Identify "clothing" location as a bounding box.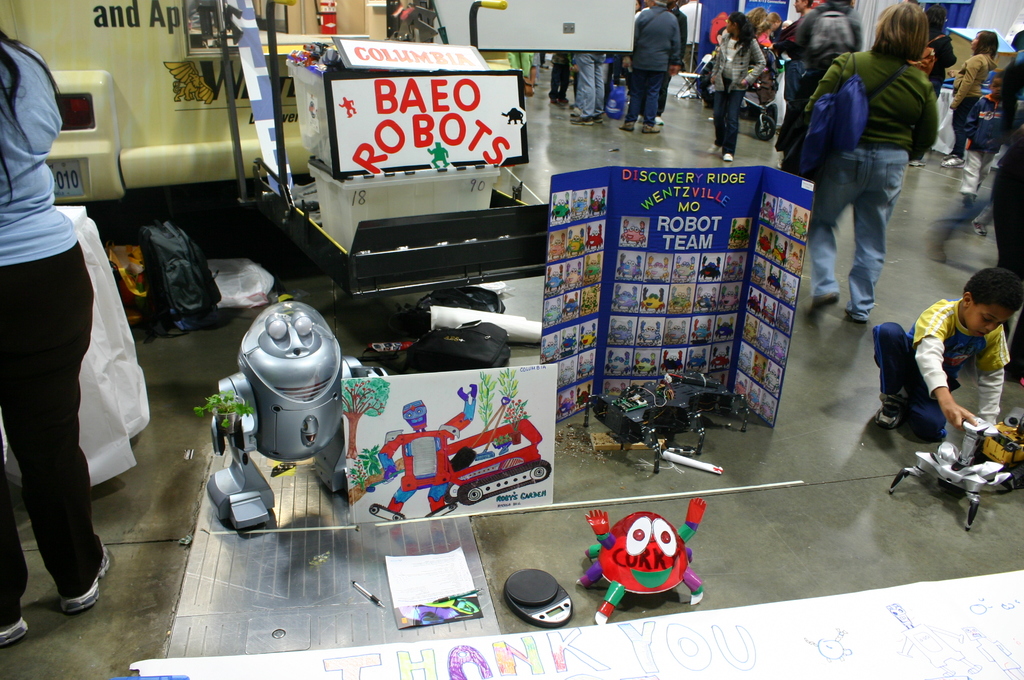
[952, 55, 989, 158].
